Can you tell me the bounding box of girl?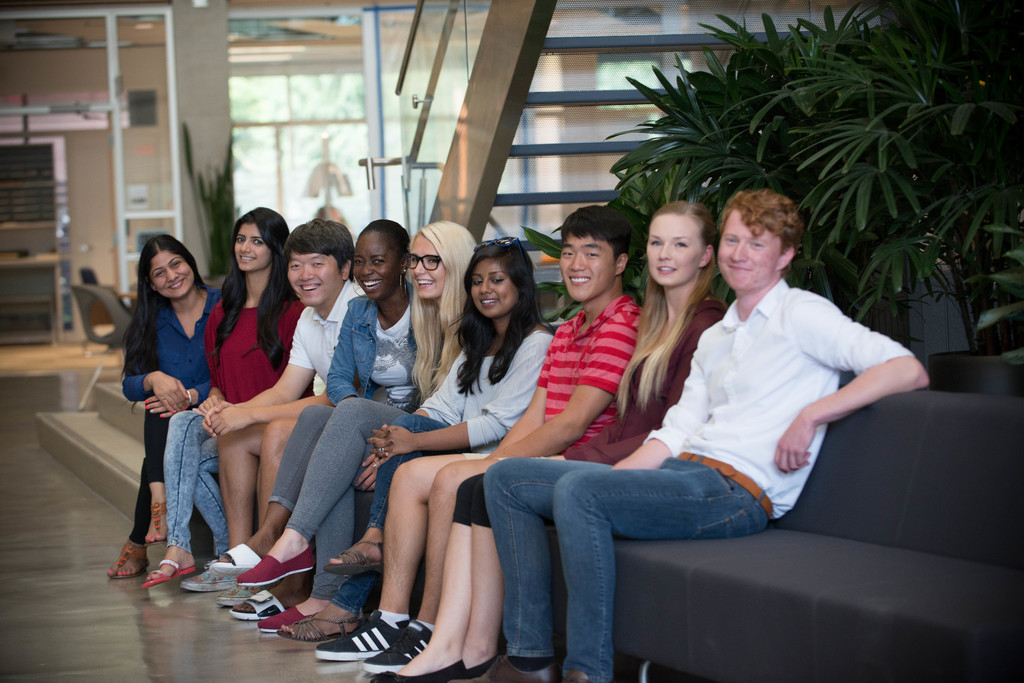
211:220:423:622.
